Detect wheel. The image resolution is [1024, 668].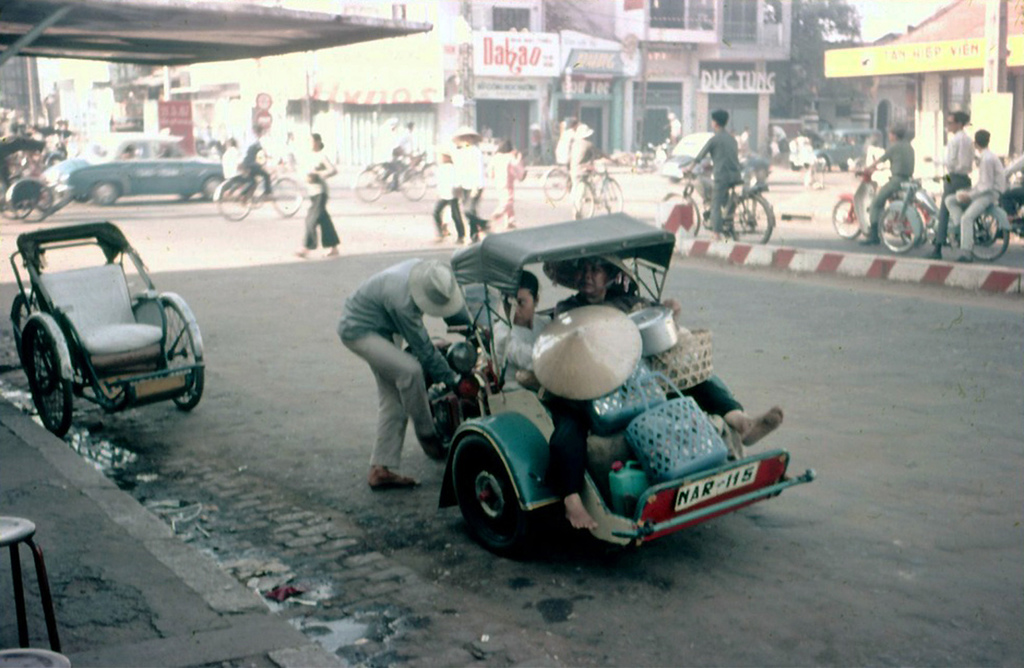
bbox=(6, 184, 52, 225).
